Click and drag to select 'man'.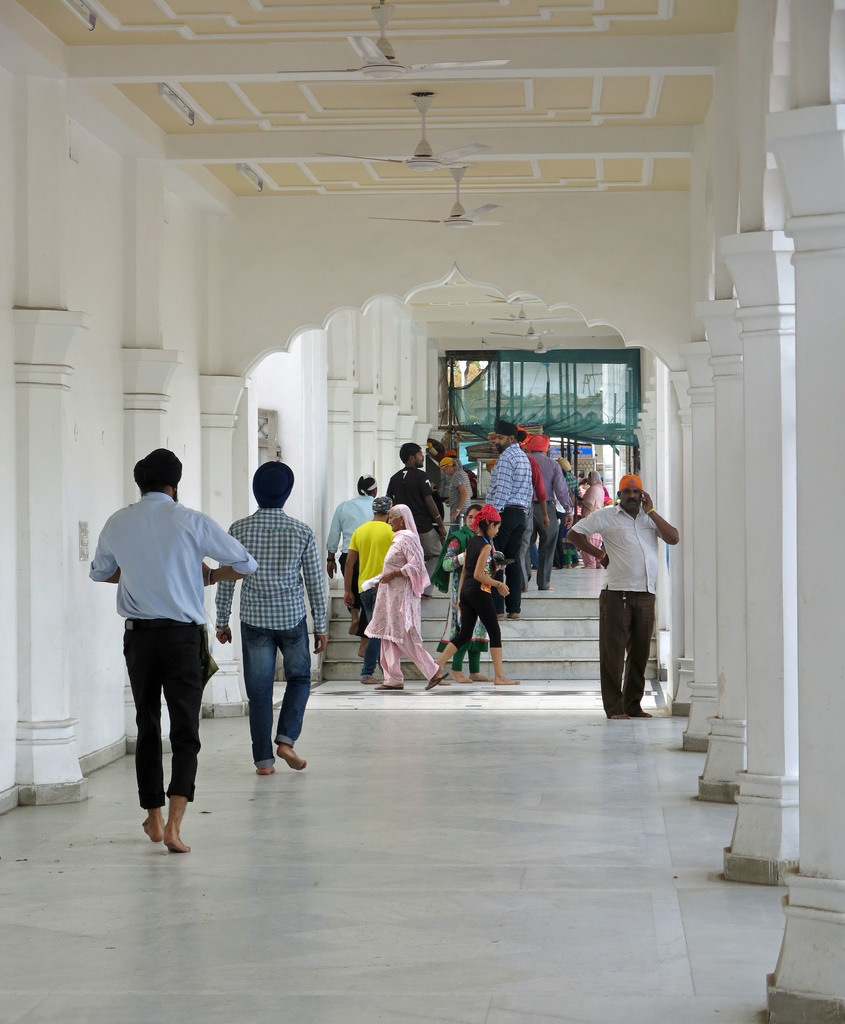
Selection: box=[104, 427, 245, 861].
